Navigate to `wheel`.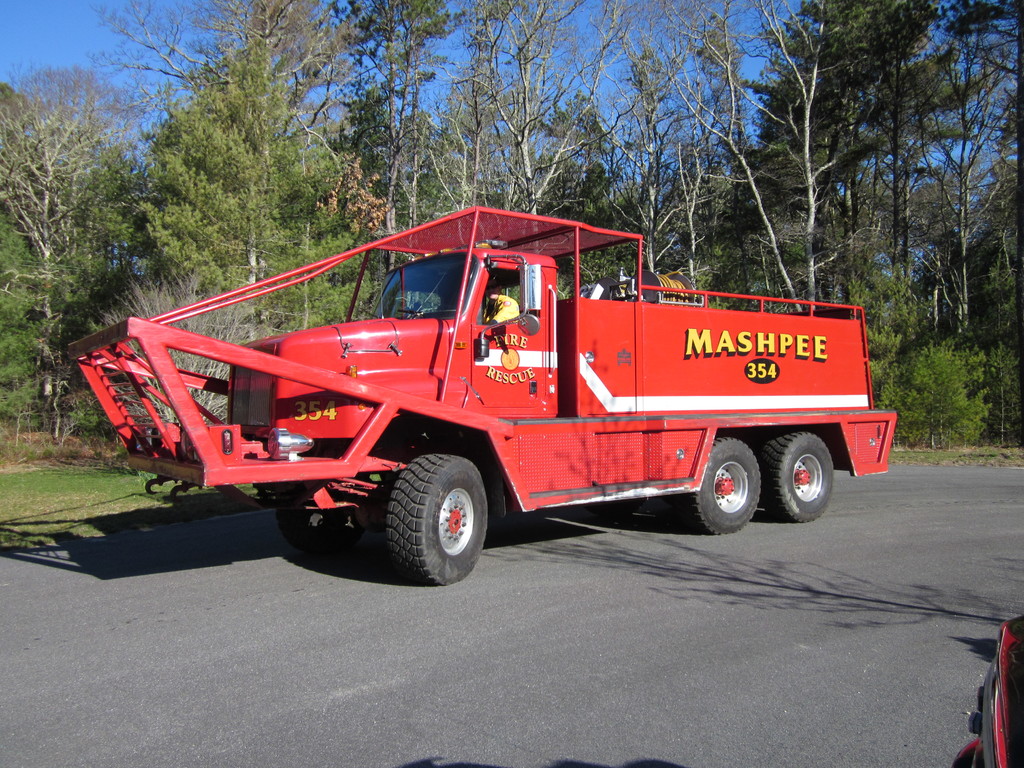
Navigation target: 683,436,761,532.
